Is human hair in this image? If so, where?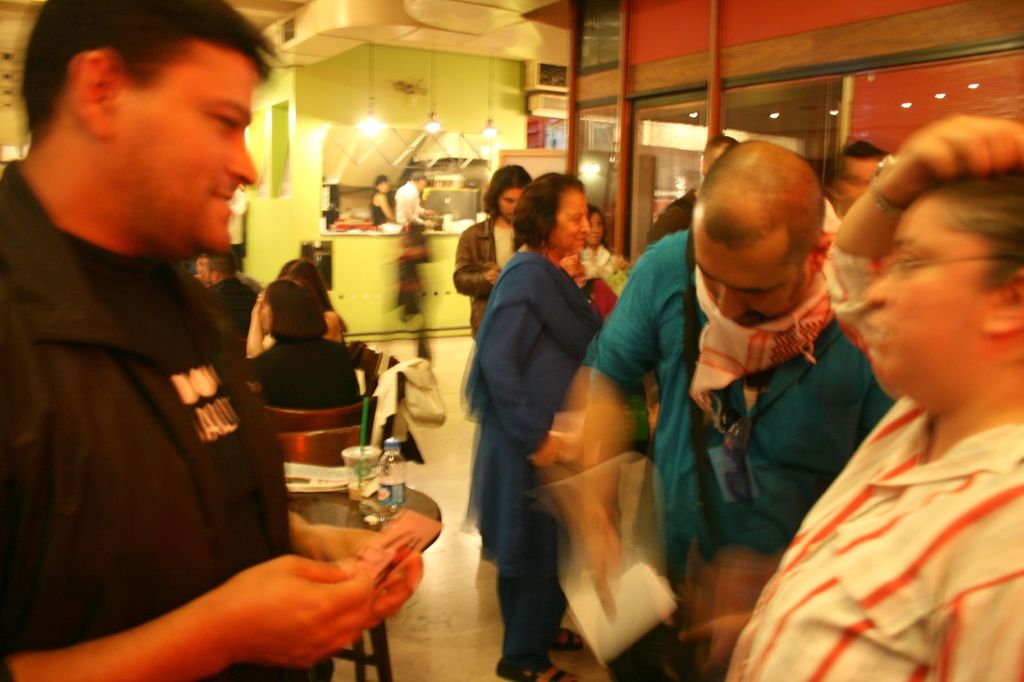
Yes, at crop(511, 171, 585, 255).
